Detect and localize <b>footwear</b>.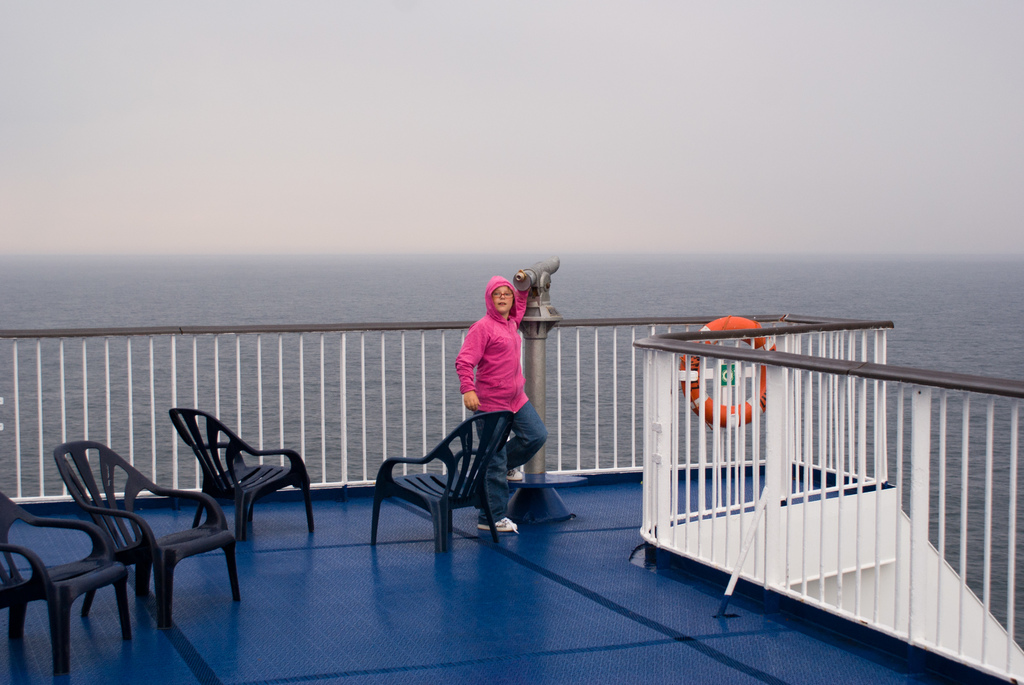
Localized at rect(478, 515, 520, 531).
